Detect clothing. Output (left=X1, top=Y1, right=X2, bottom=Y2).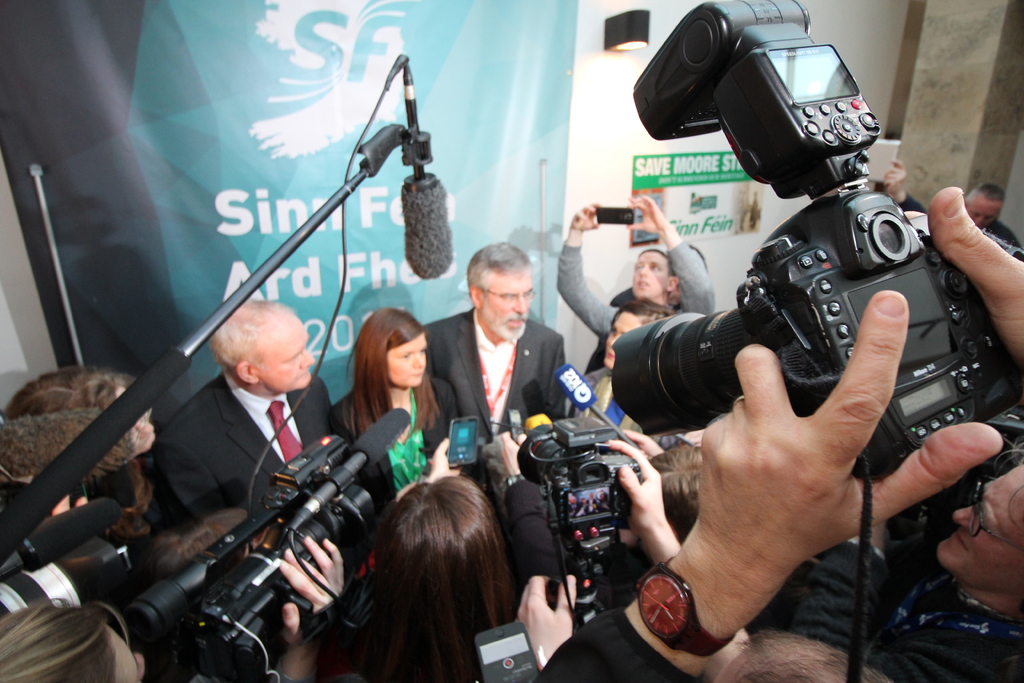
(left=552, top=245, right=716, bottom=342).
